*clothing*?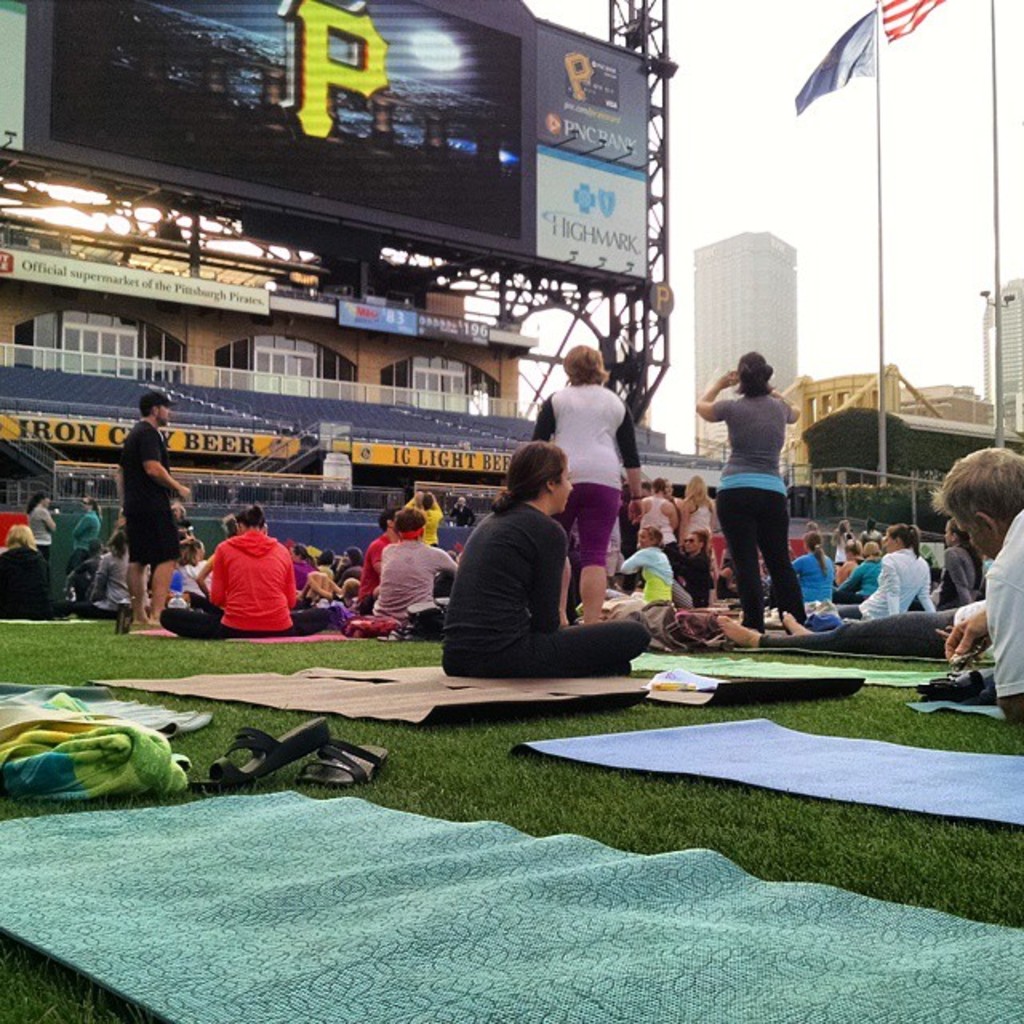
(x1=0, y1=544, x2=51, y2=603)
